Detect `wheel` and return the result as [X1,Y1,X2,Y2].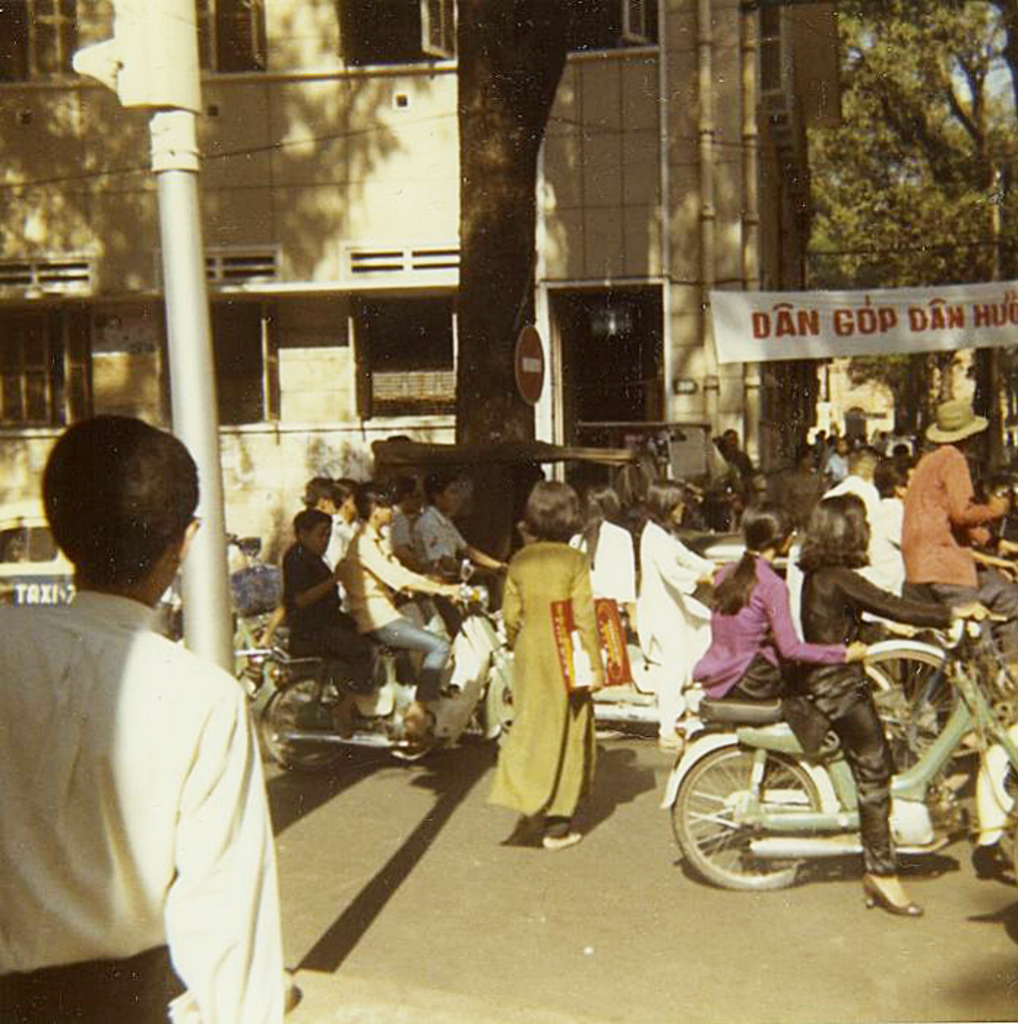
[673,736,848,891].
